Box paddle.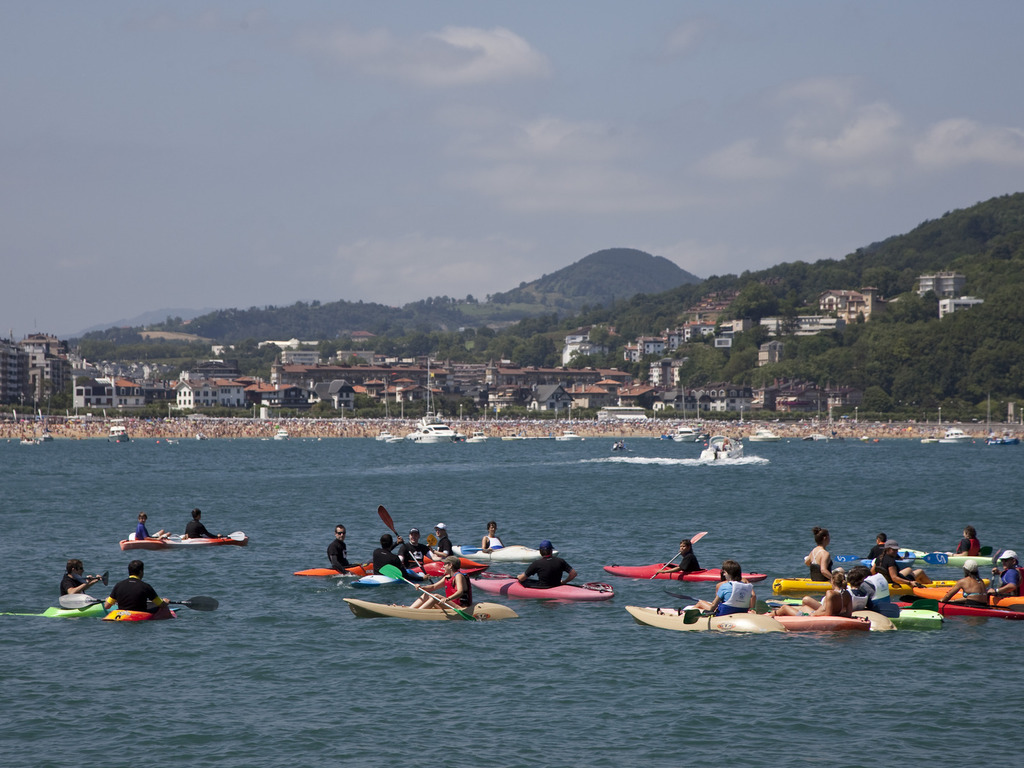
crop(830, 553, 949, 565).
